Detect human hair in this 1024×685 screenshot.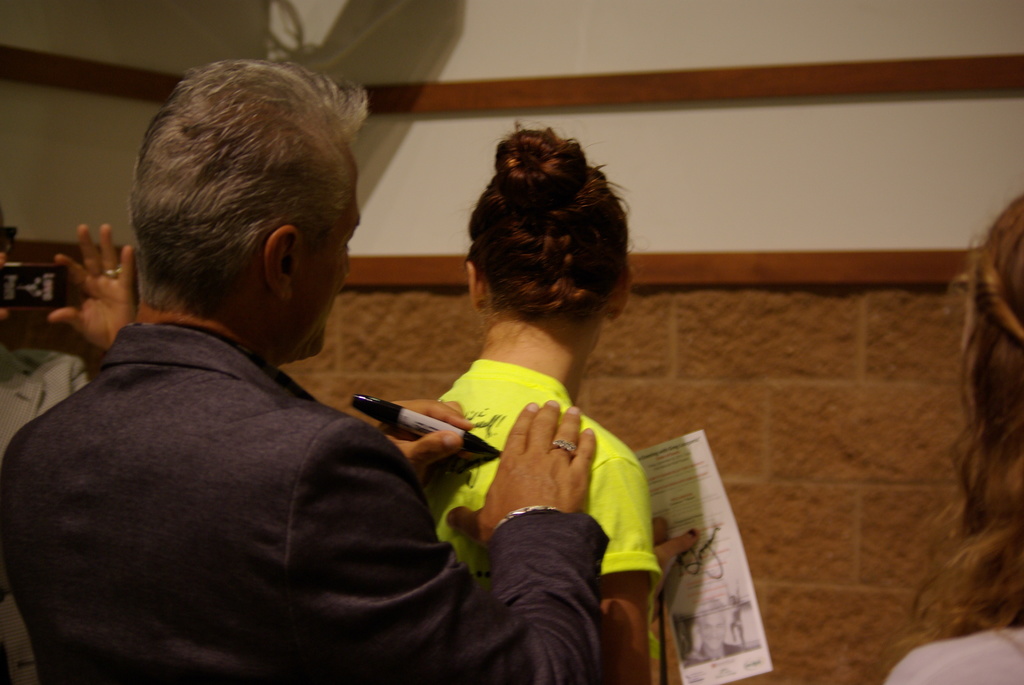
Detection: 145:52:355:343.
